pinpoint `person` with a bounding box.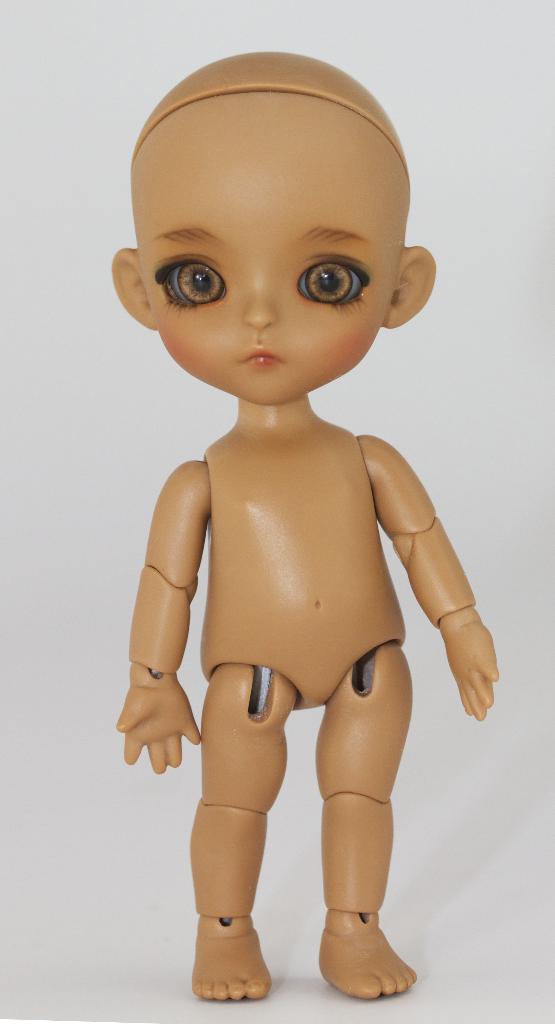
{"left": 110, "top": 54, "right": 499, "bottom": 999}.
